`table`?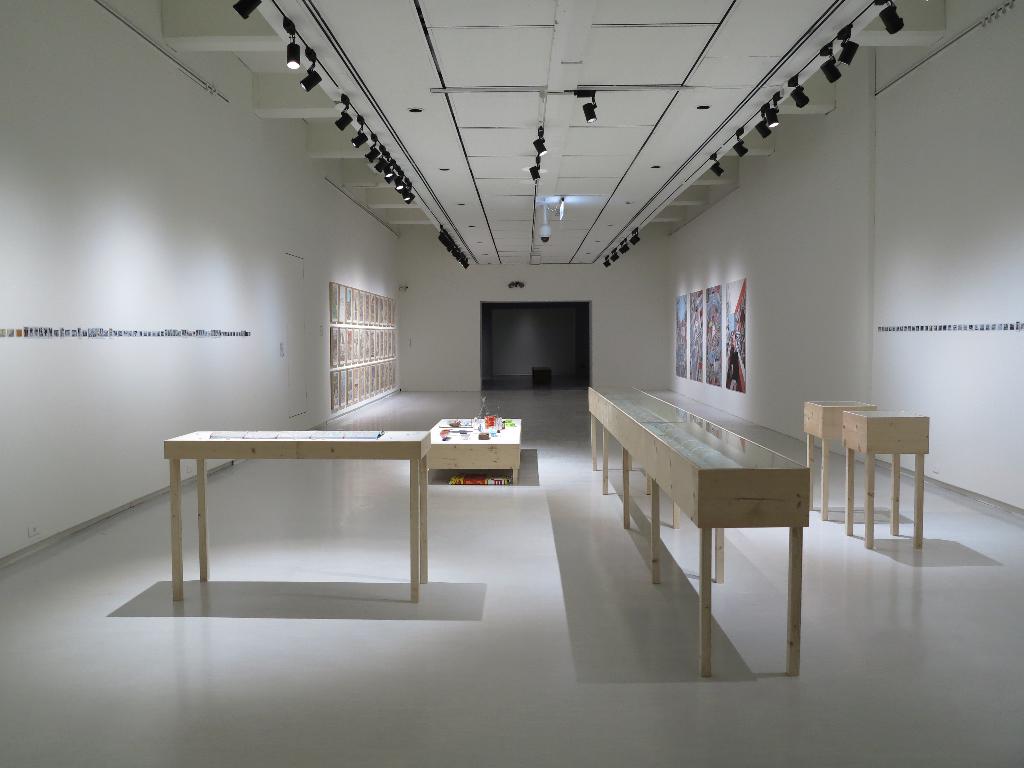
bbox(842, 405, 929, 547)
